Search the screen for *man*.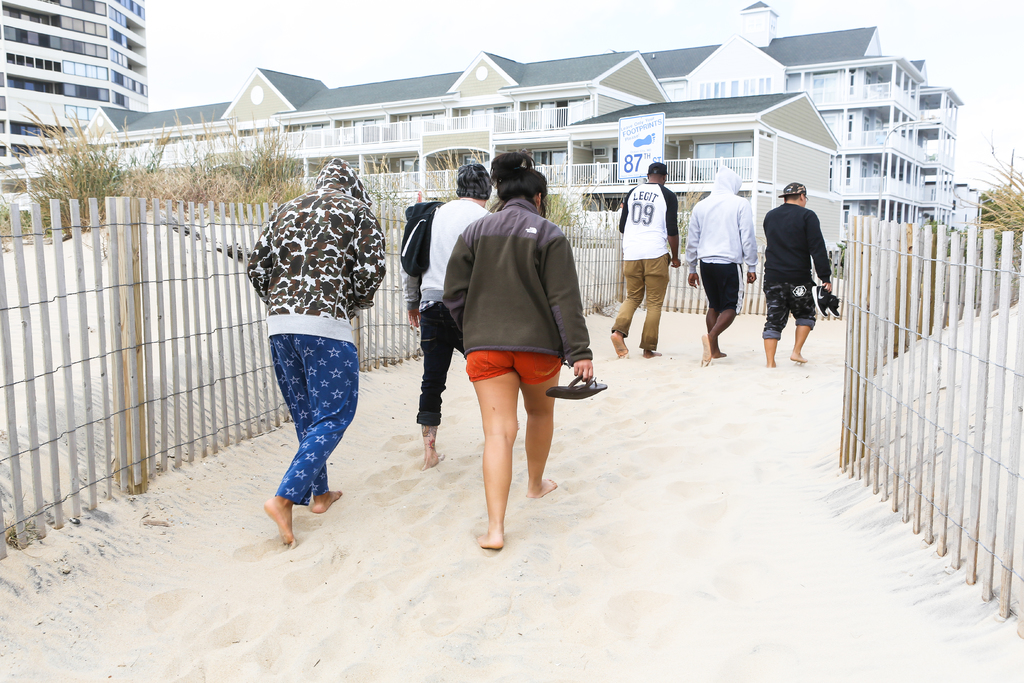
Found at box(609, 159, 678, 352).
